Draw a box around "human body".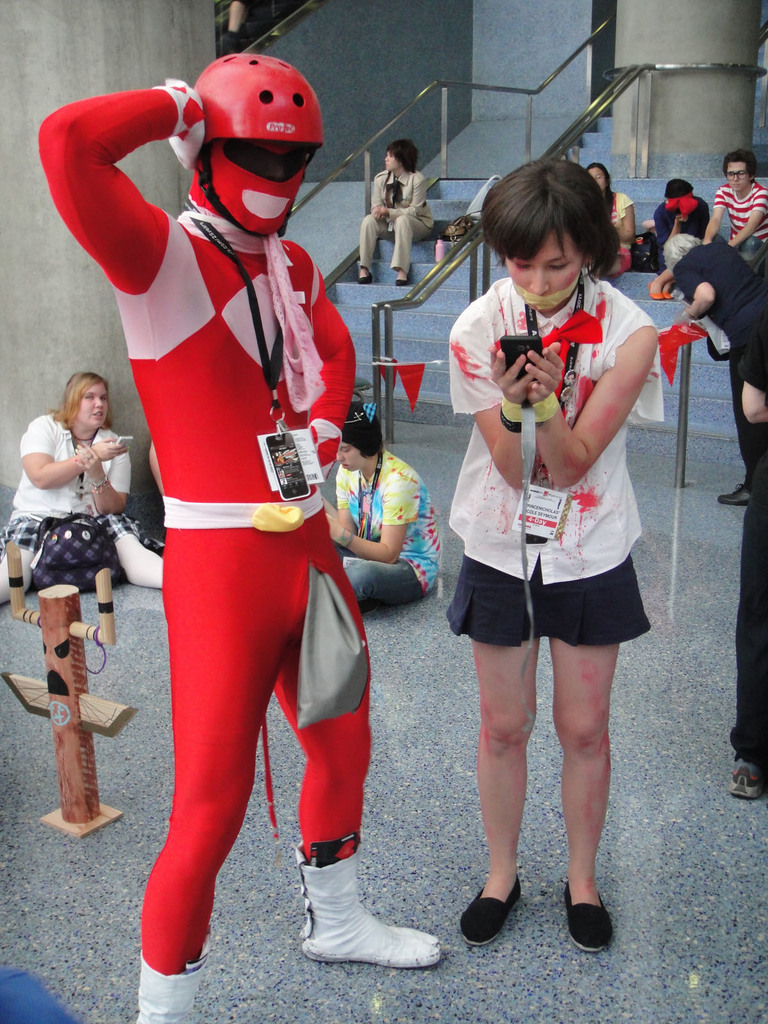
585:162:634:278.
